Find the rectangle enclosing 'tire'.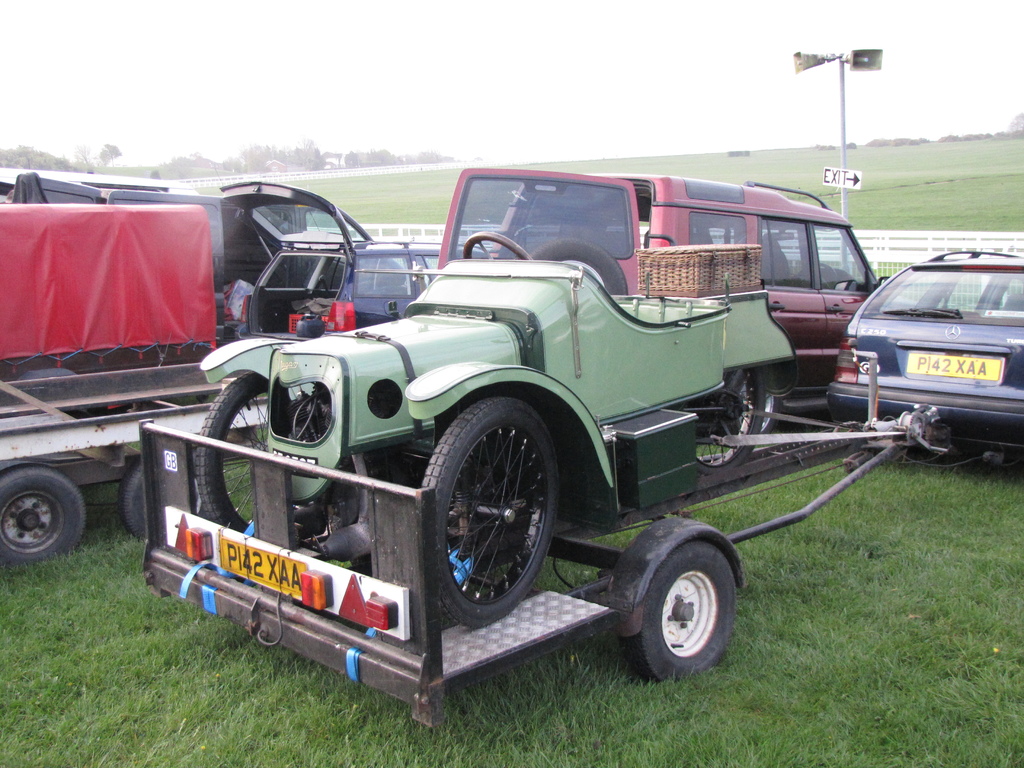
x1=192, y1=371, x2=346, y2=535.
